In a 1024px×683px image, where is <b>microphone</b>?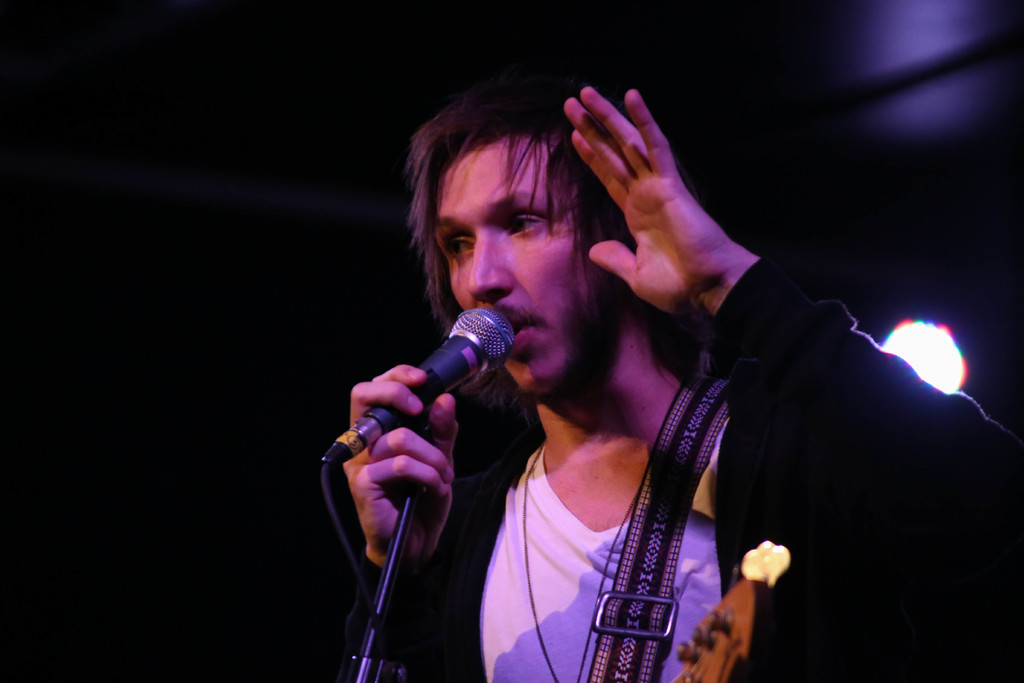
<box>331,323,520,503</box>.
